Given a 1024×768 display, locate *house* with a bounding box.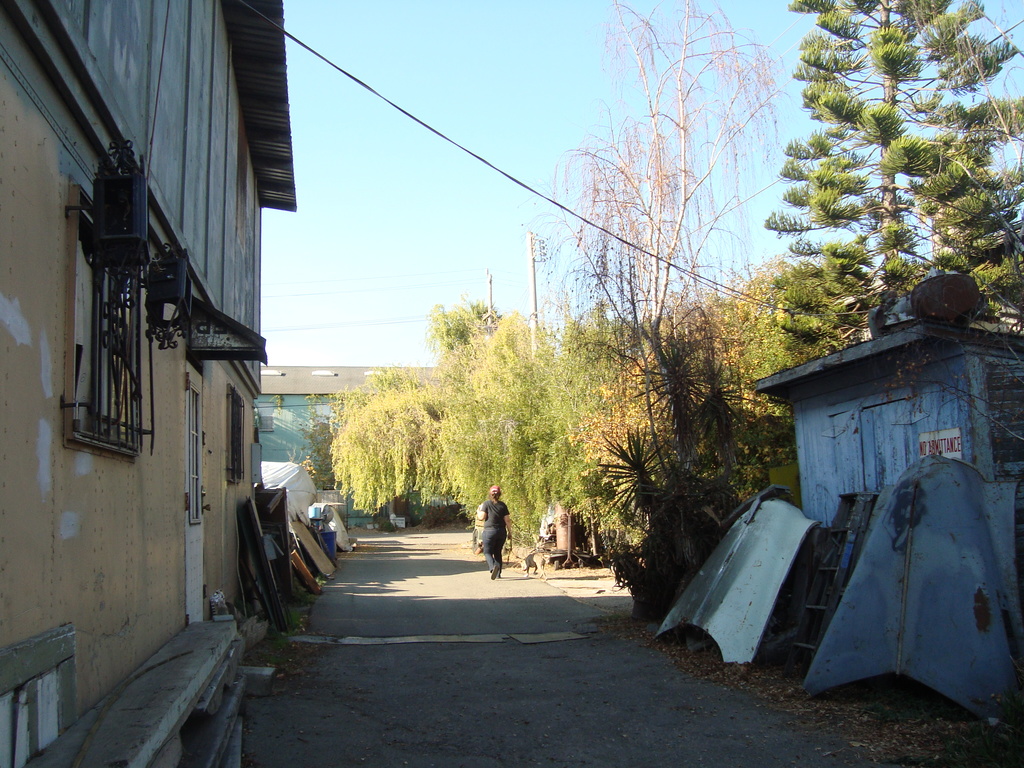
Located: (256,365,453,535).
